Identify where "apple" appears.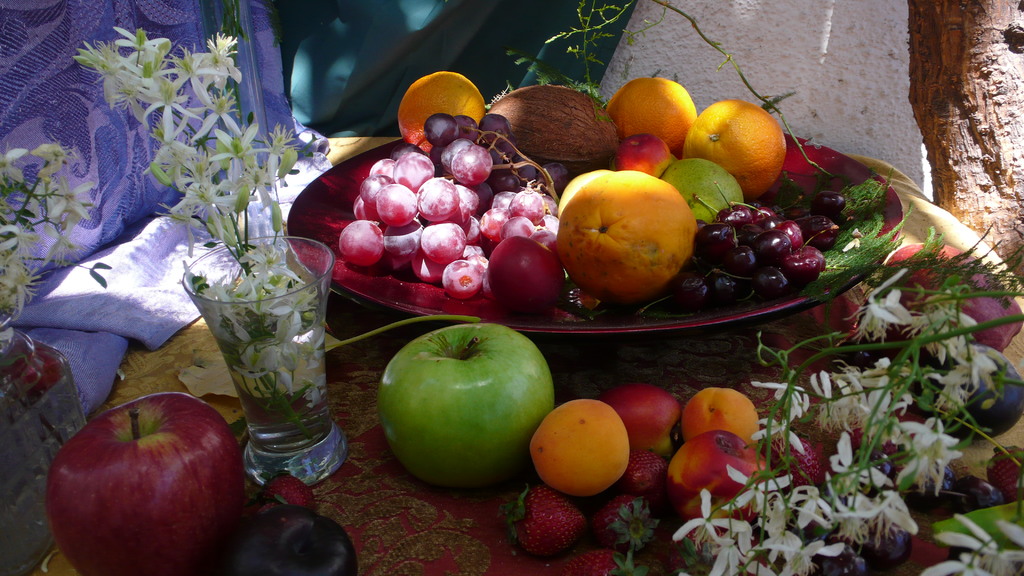
Appears at l=616, t=135, r=670, b=179.
